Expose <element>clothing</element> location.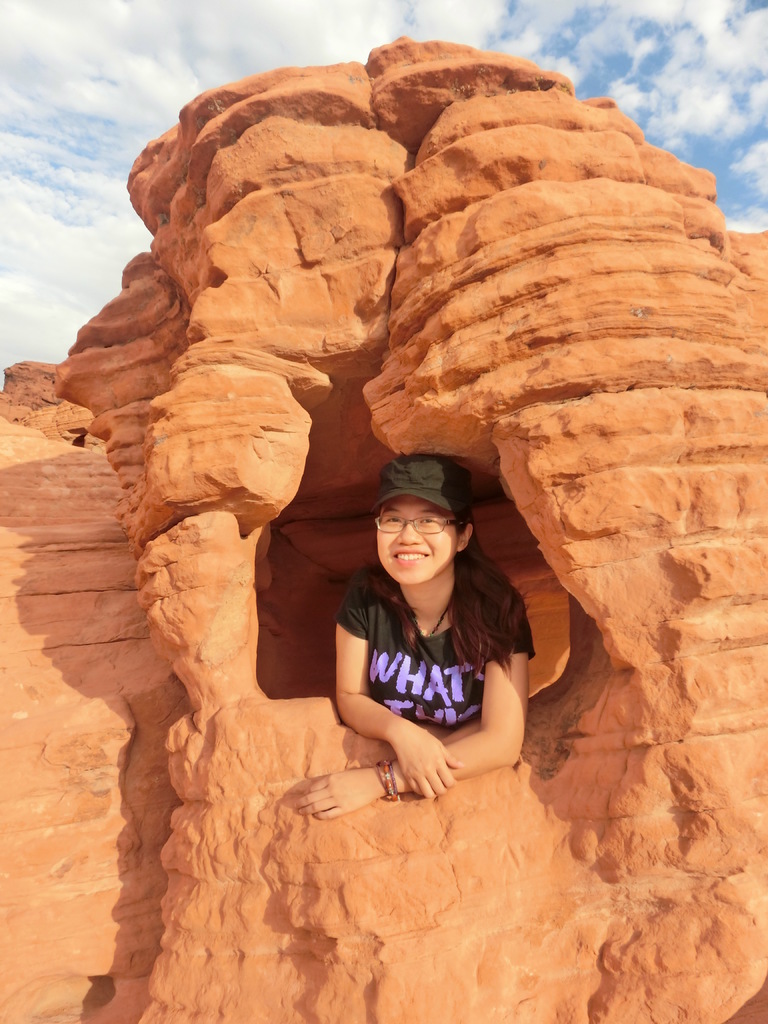
Exposed at rect(309, 527, 547, 808).
